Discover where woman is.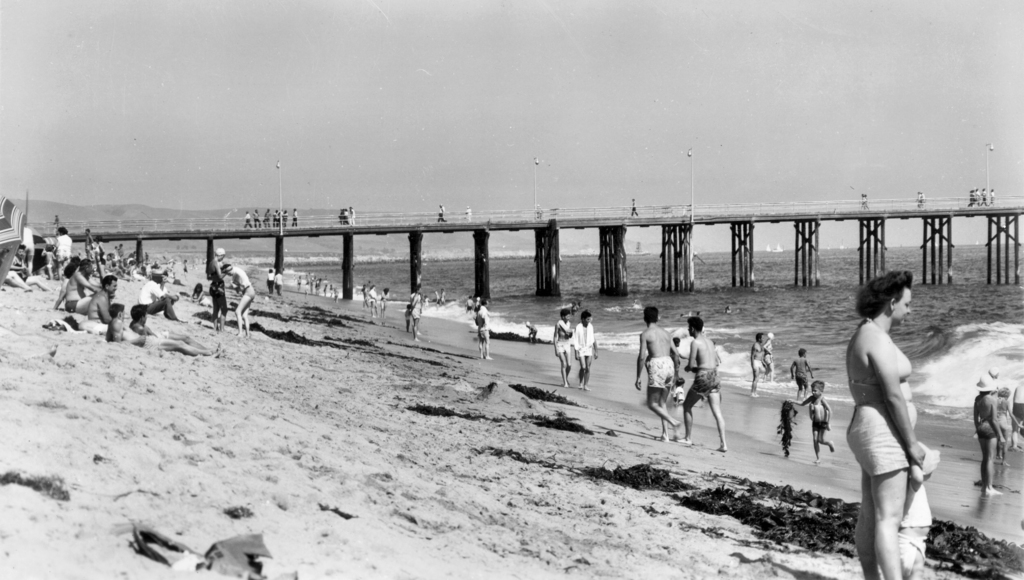
Discovered at box=[998, 385, 1020, 449].
